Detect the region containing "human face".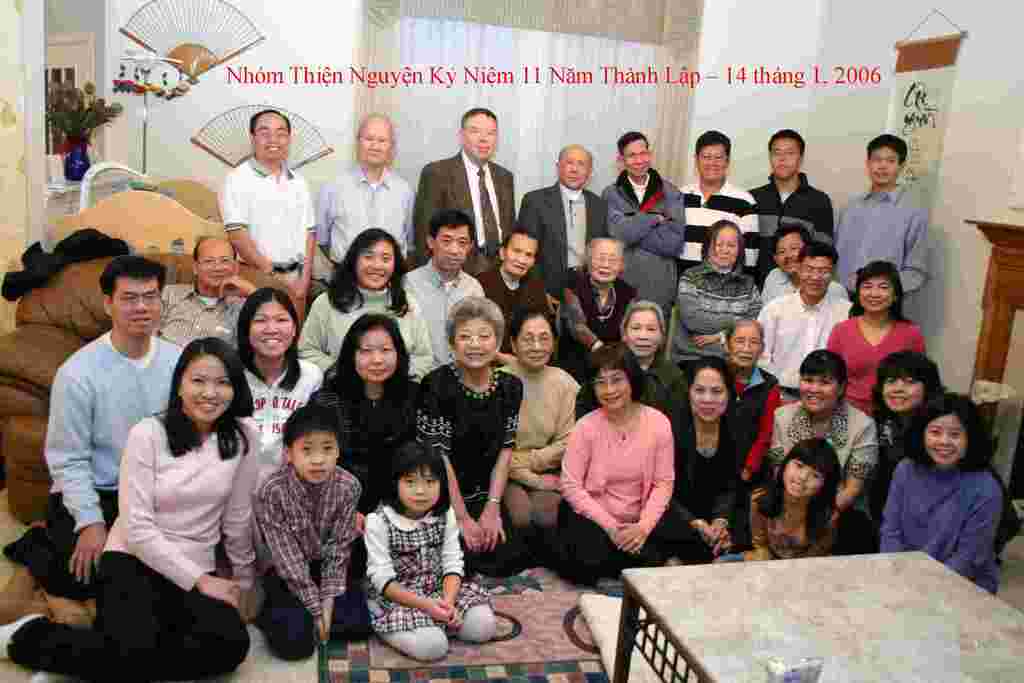
x1=732, y1=322, x2=760, y2=368.
